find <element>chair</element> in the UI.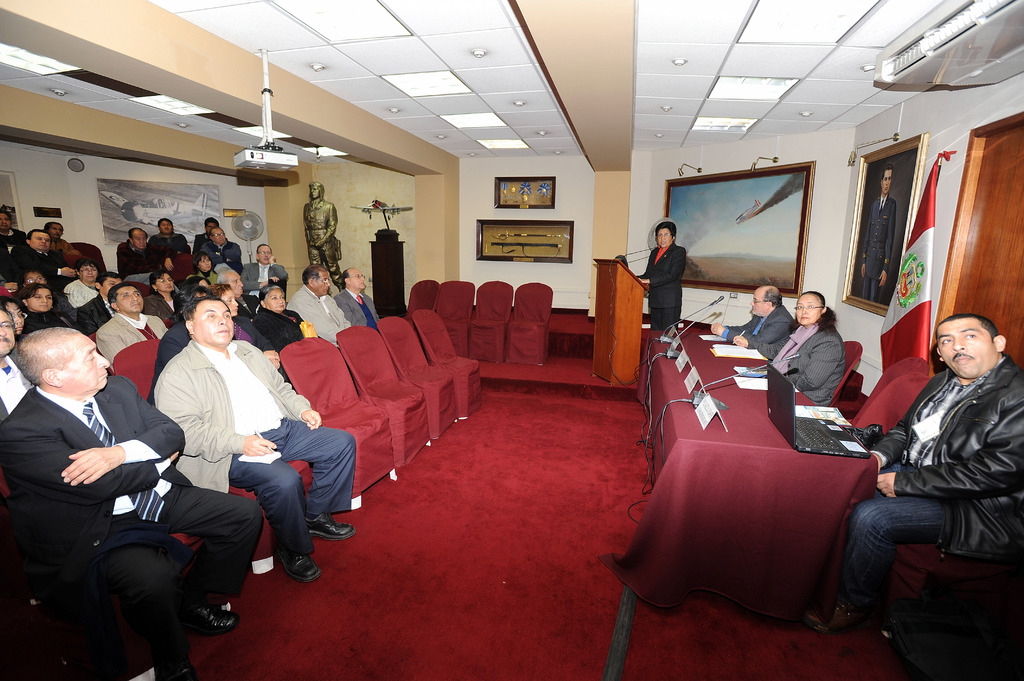
UI element at bbox=(335, 328, 430, 469).
